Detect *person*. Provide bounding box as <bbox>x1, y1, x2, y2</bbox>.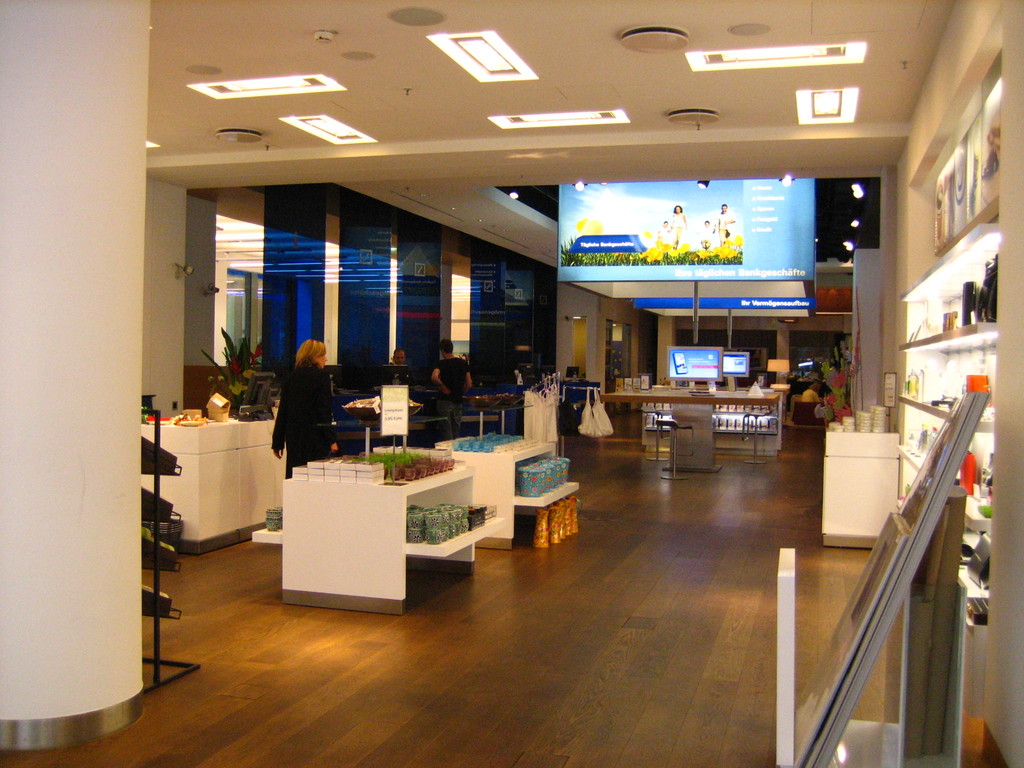
<bbox>698, 219, 719, 250</bbox>.
